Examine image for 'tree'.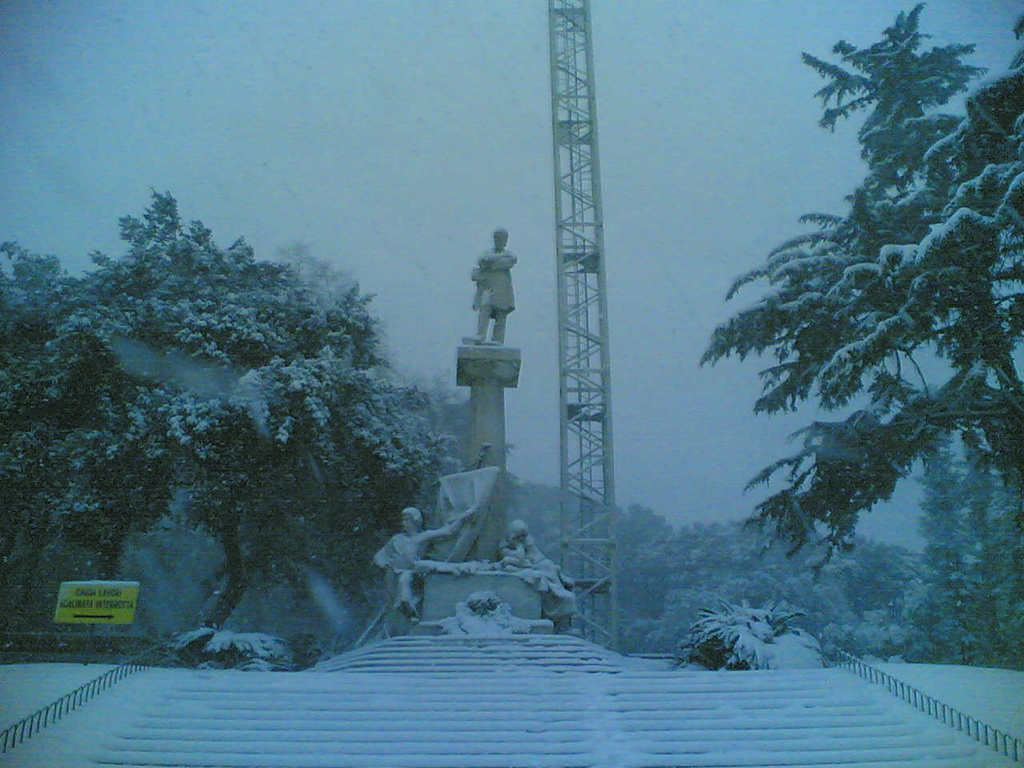
Examination result: x1=695 y1=0 x2=1023 y2=570.
